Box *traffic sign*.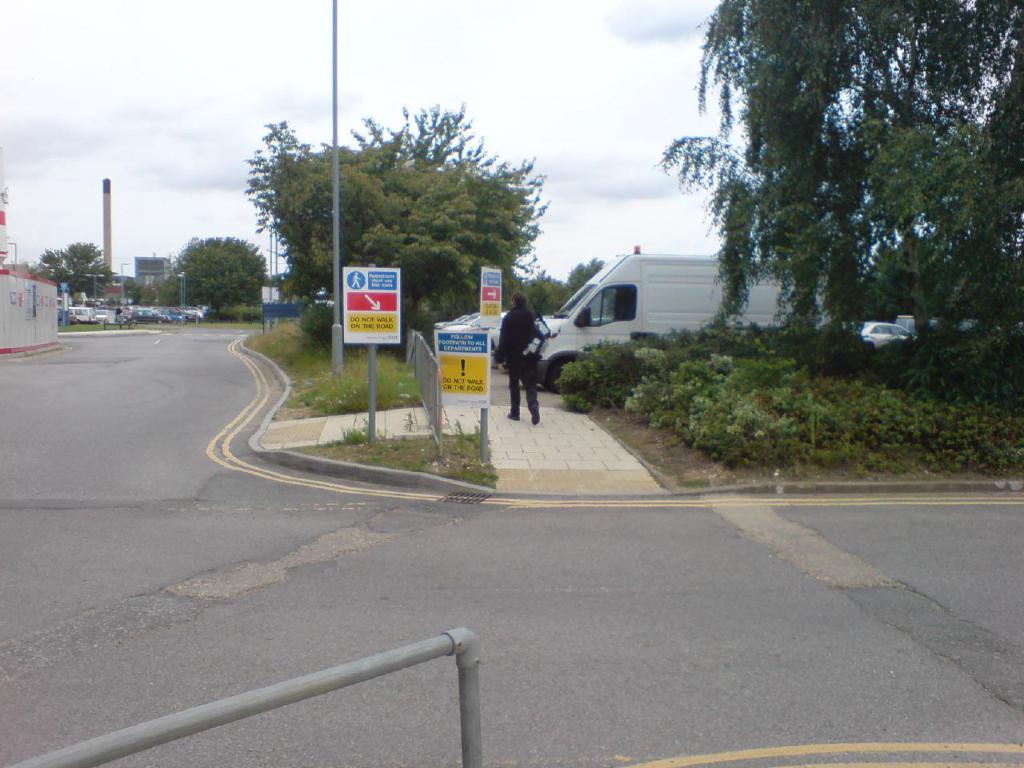
342 266 406 346.
